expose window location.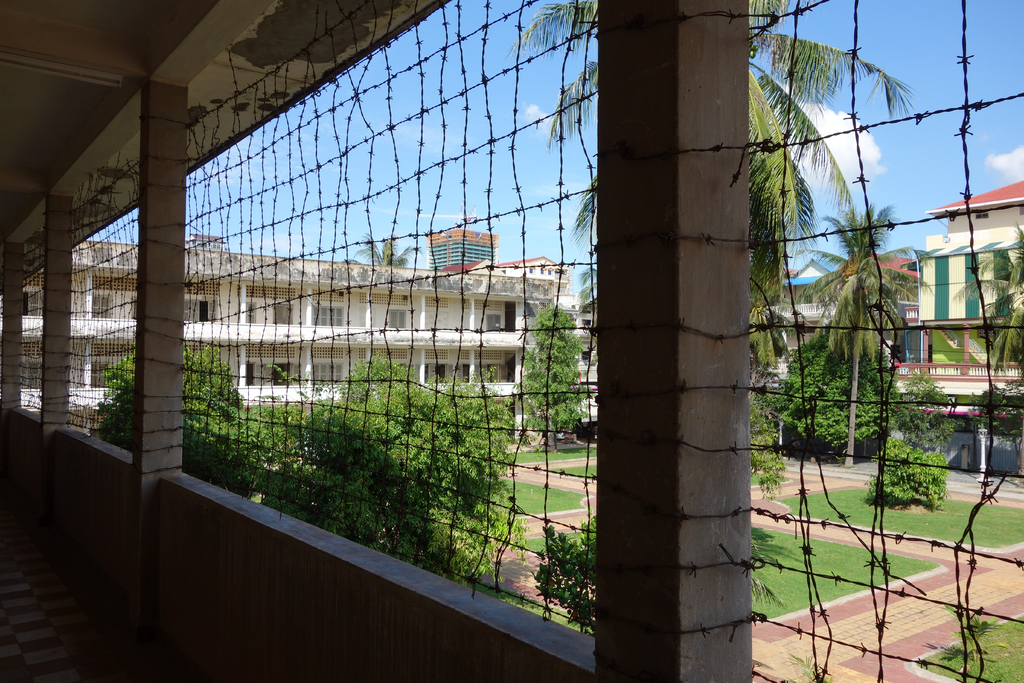
Exposed at 268,304,298,327.
